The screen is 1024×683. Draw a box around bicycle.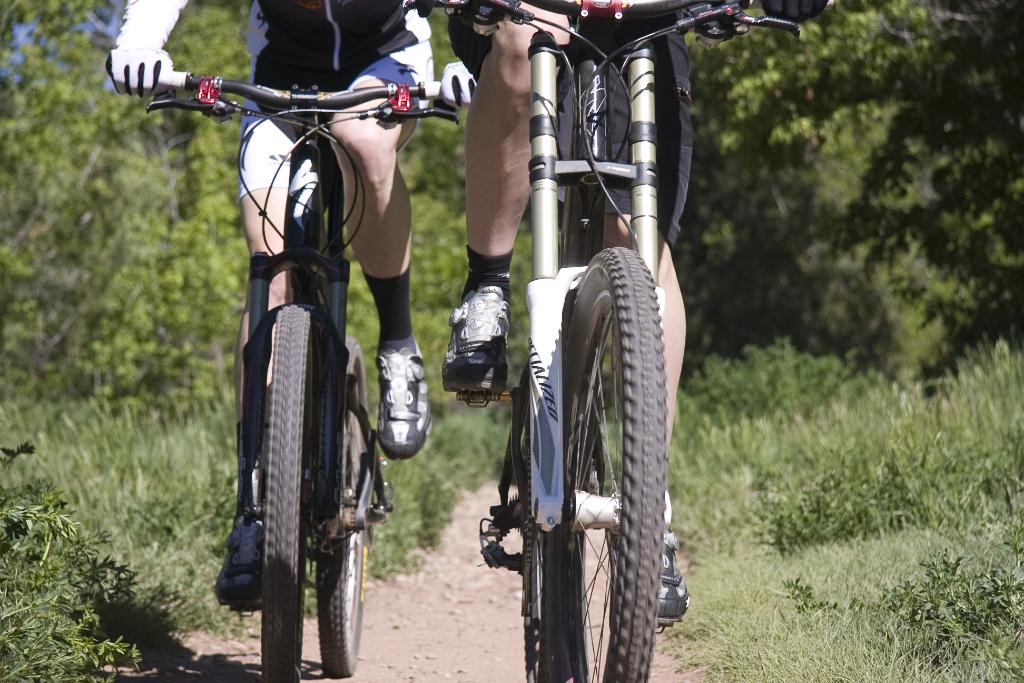
(397, 0, 828, 682).
